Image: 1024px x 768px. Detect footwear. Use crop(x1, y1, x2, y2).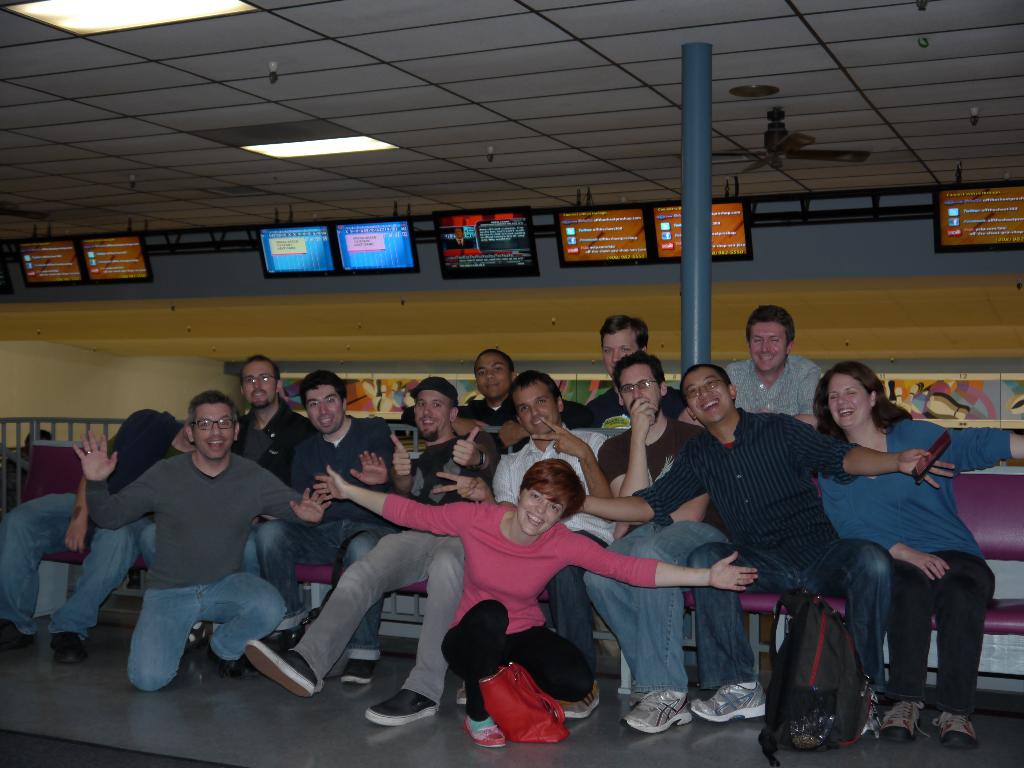
crop(692, 681, 767, 722).
